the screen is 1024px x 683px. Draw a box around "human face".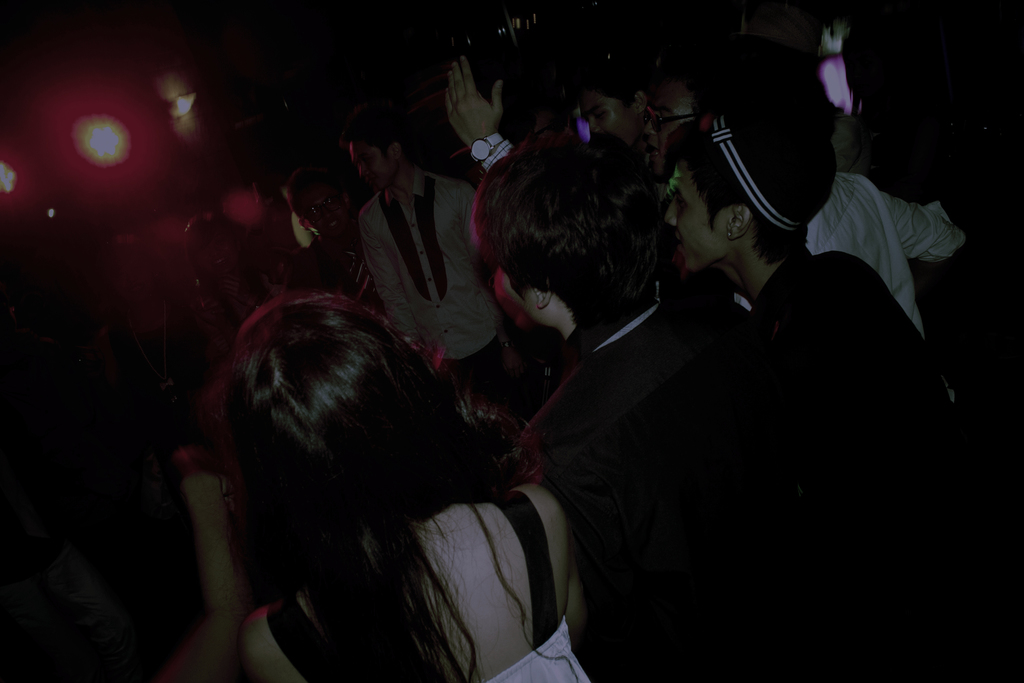
bbox=[500, 276, 553, 328].
